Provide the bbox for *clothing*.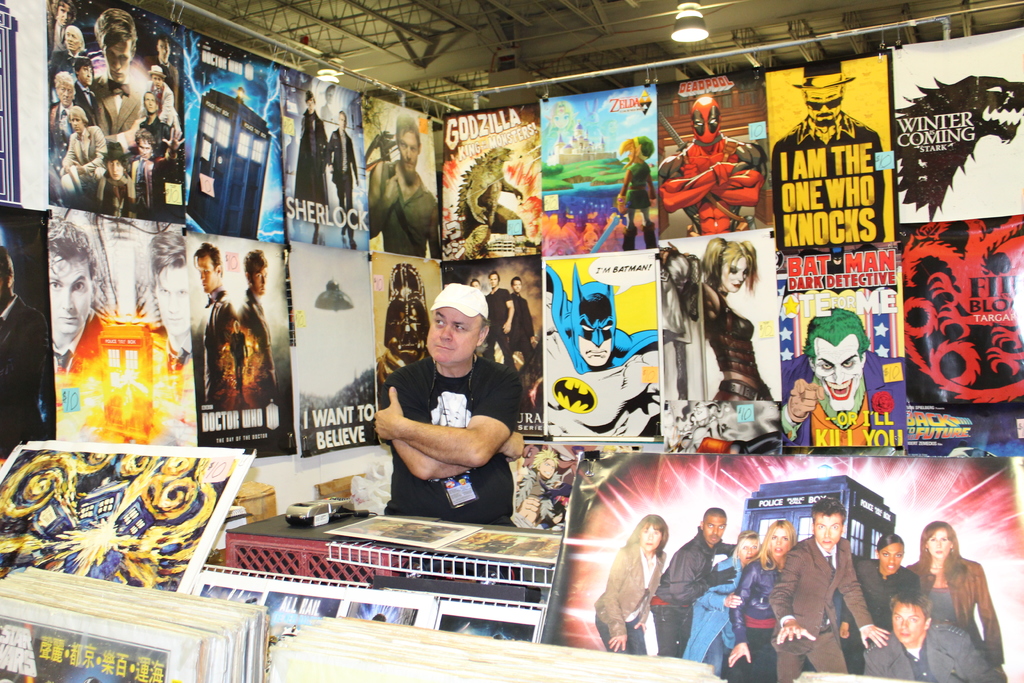
l=200, t=289, r=253, b=427.
